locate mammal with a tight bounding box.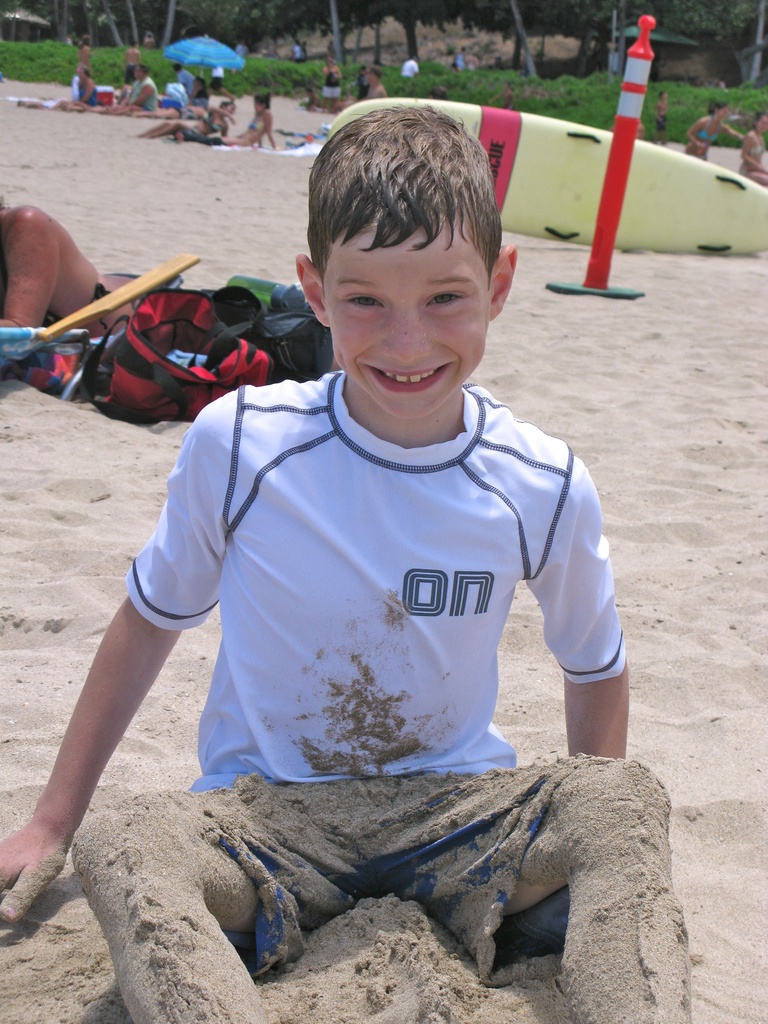
crop(76, 36, 92, 65).
